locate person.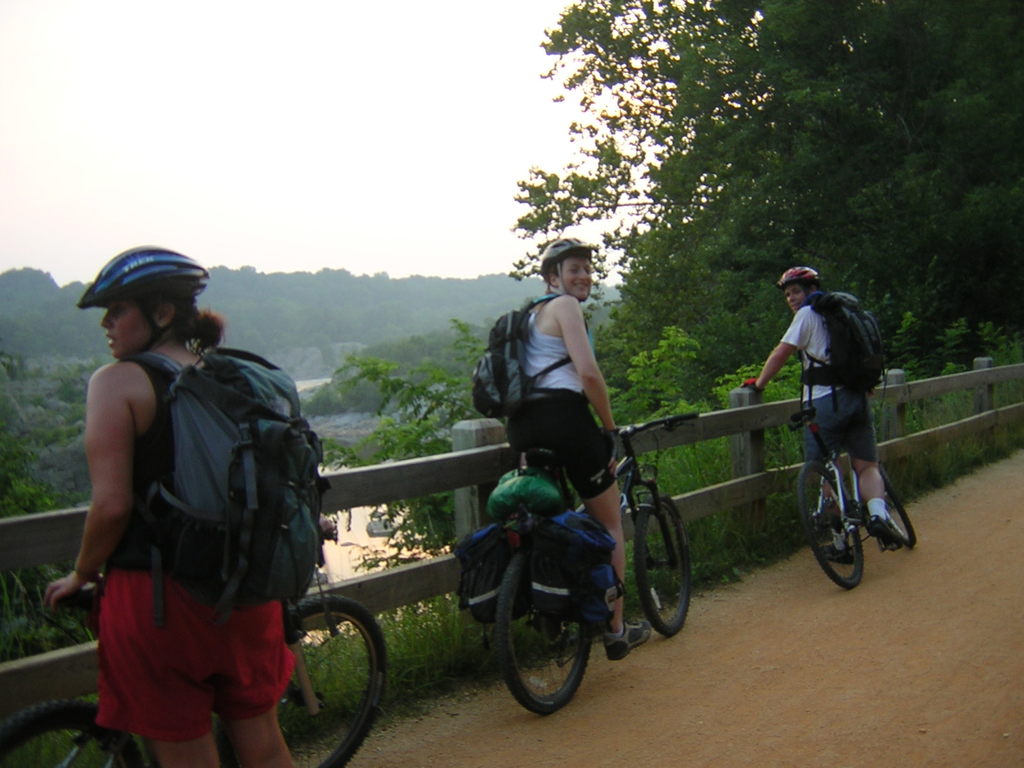
Bounding box: locate(493, 228, 659, 665).
